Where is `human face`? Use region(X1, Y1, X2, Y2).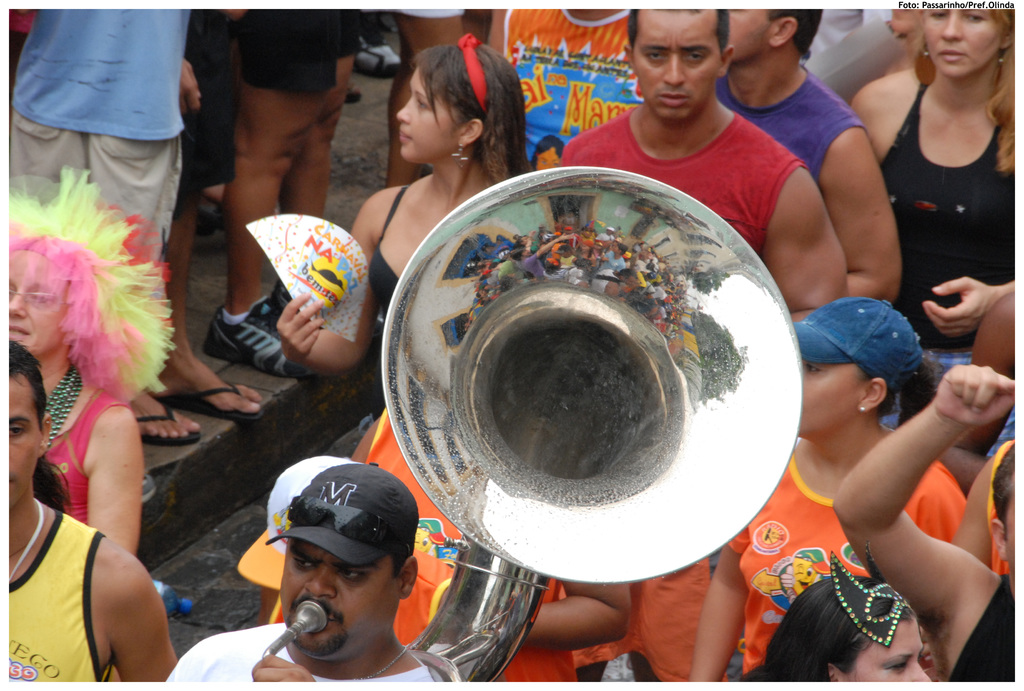
region(847, 617, 934, 685).
